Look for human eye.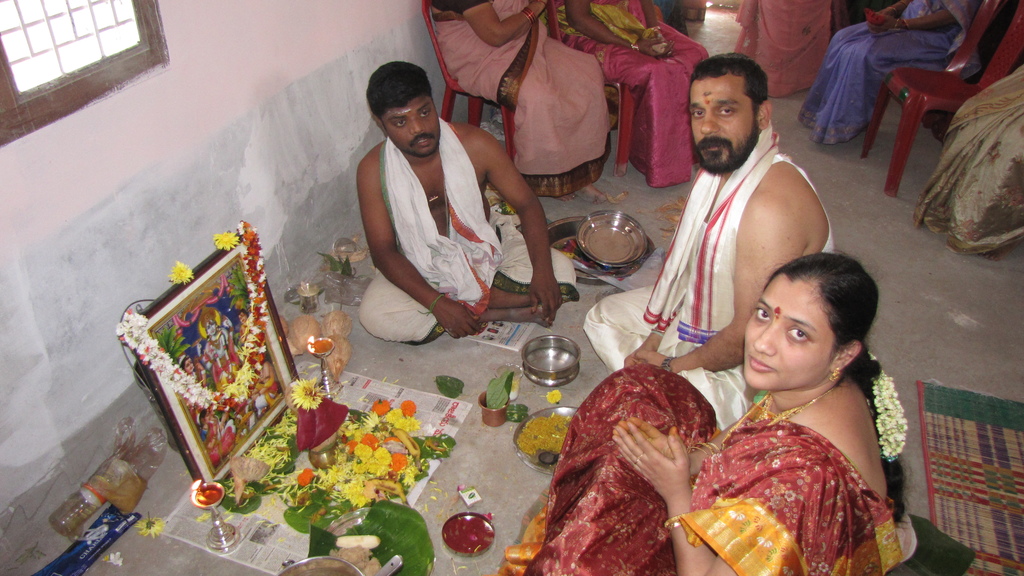
Found: bbox=(785, 326, 810, 343).
